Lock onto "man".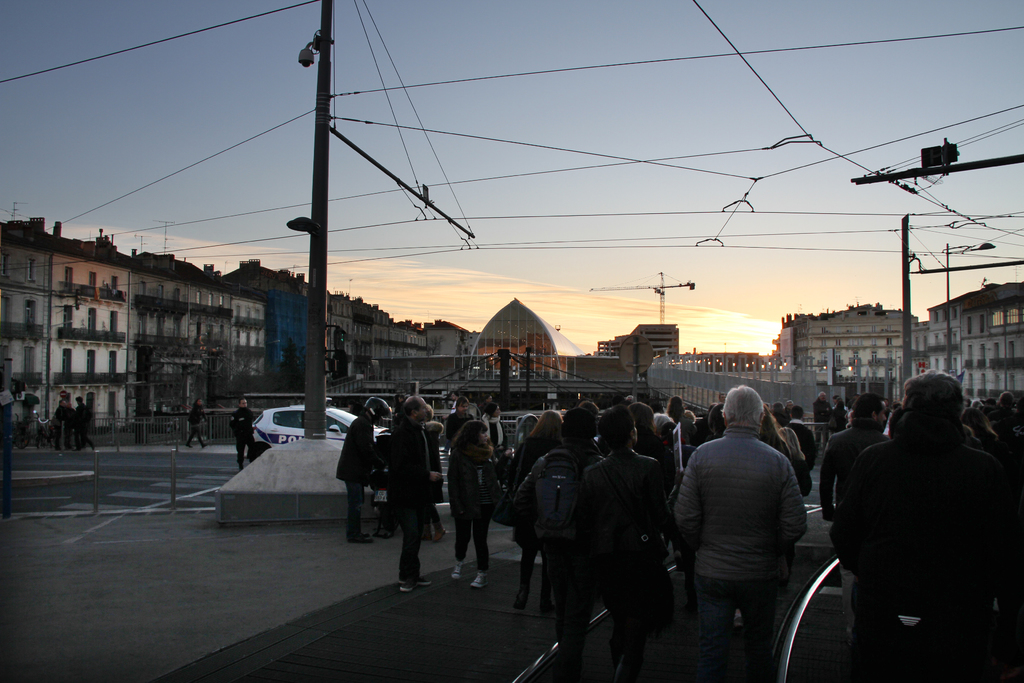
Locked: <box>833,370,1007,682</box>.
